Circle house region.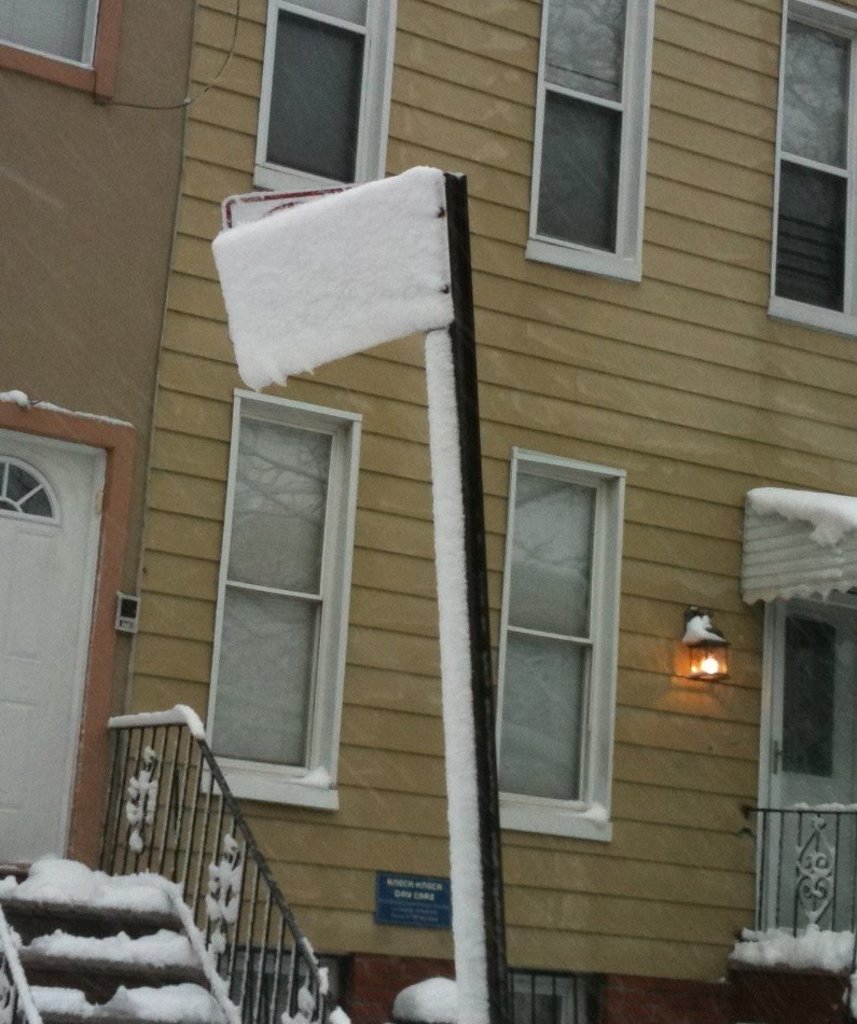
Region: region(101, 0, 856, 1020).
